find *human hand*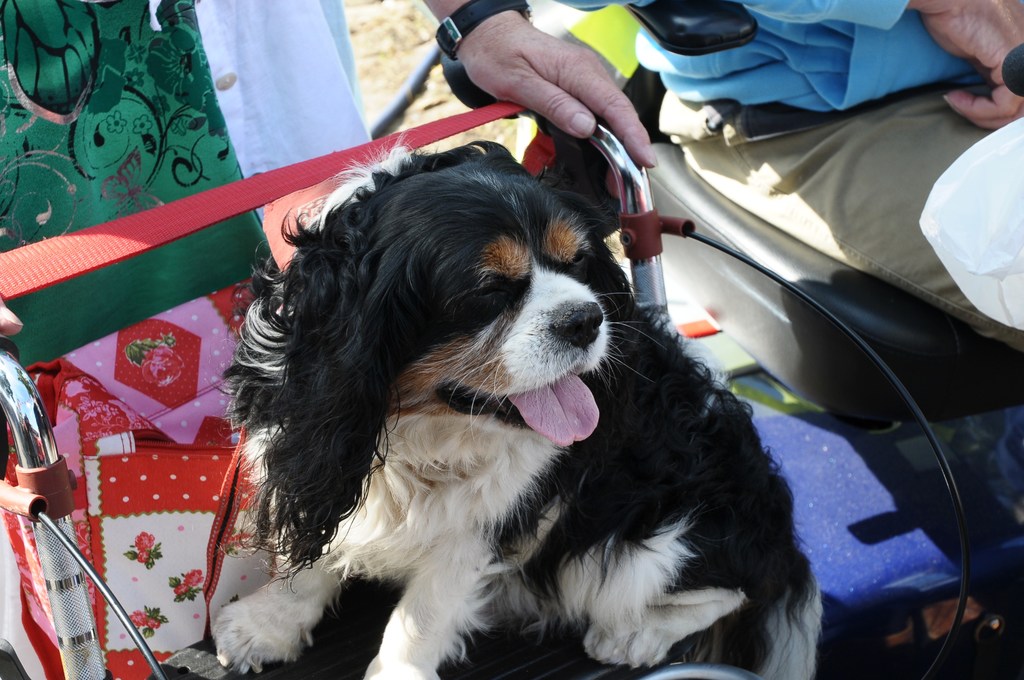
rect(435, 11, 664, 150)
